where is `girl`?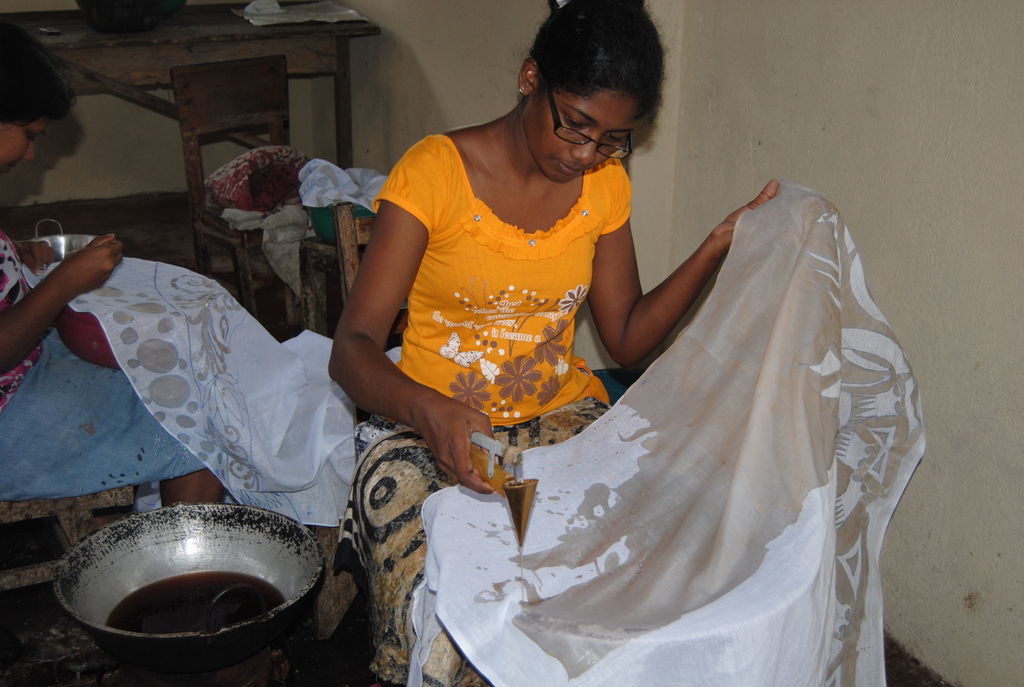
box(0, 21, 223, 502).
